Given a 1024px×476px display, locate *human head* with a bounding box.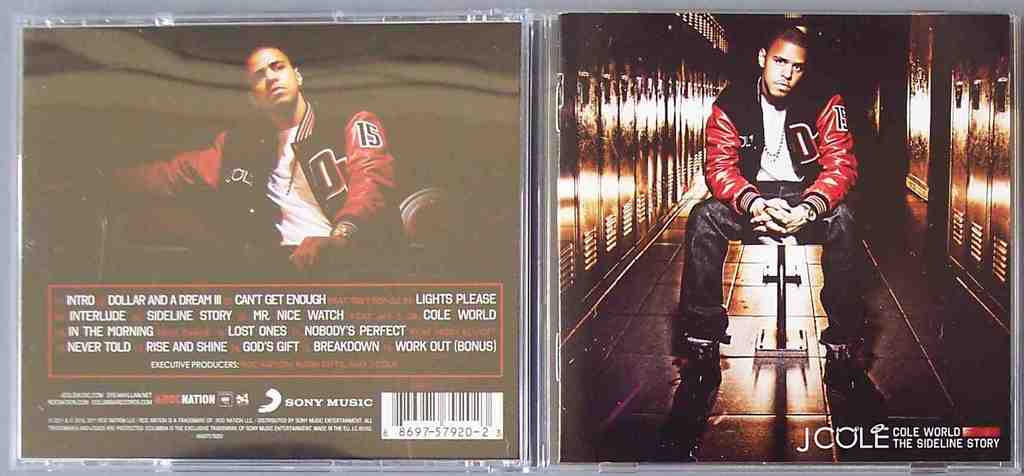
Located: l=235, t=37, r=296, b=117.
